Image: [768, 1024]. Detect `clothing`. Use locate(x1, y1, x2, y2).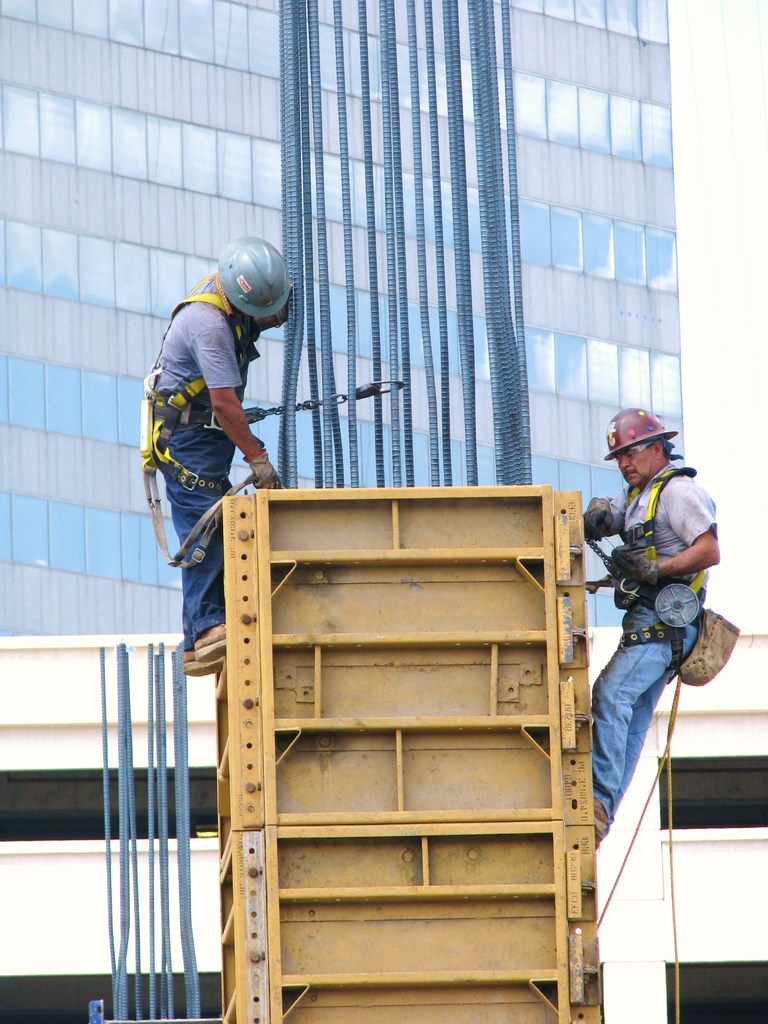
locate(143, 280, 275, 660).
